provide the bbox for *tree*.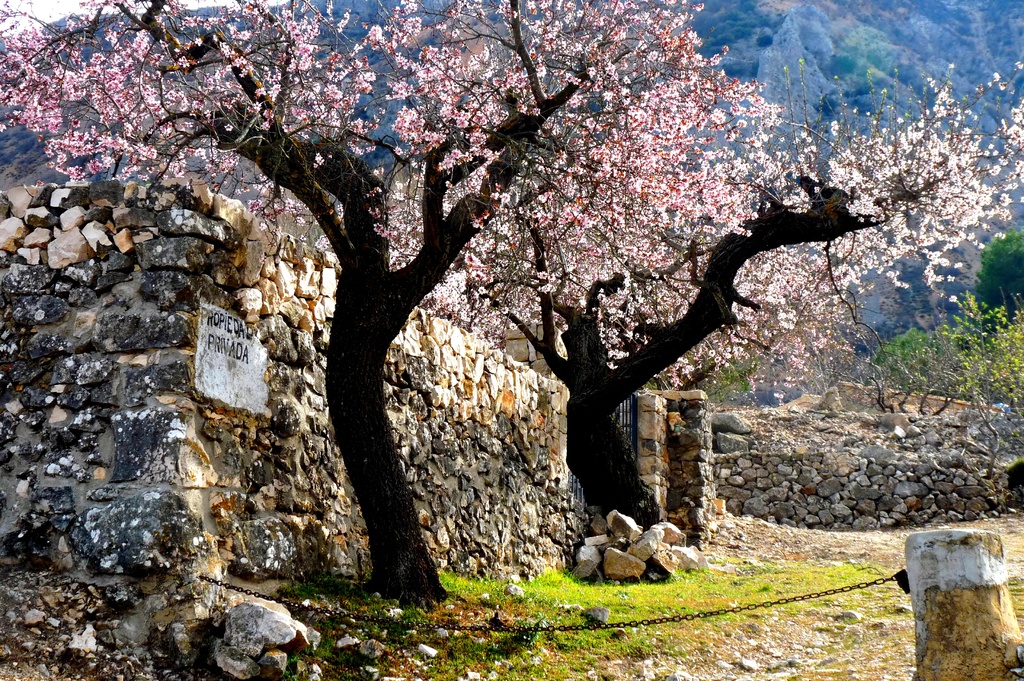
<region>973, 231, 1023, 322</region>.
